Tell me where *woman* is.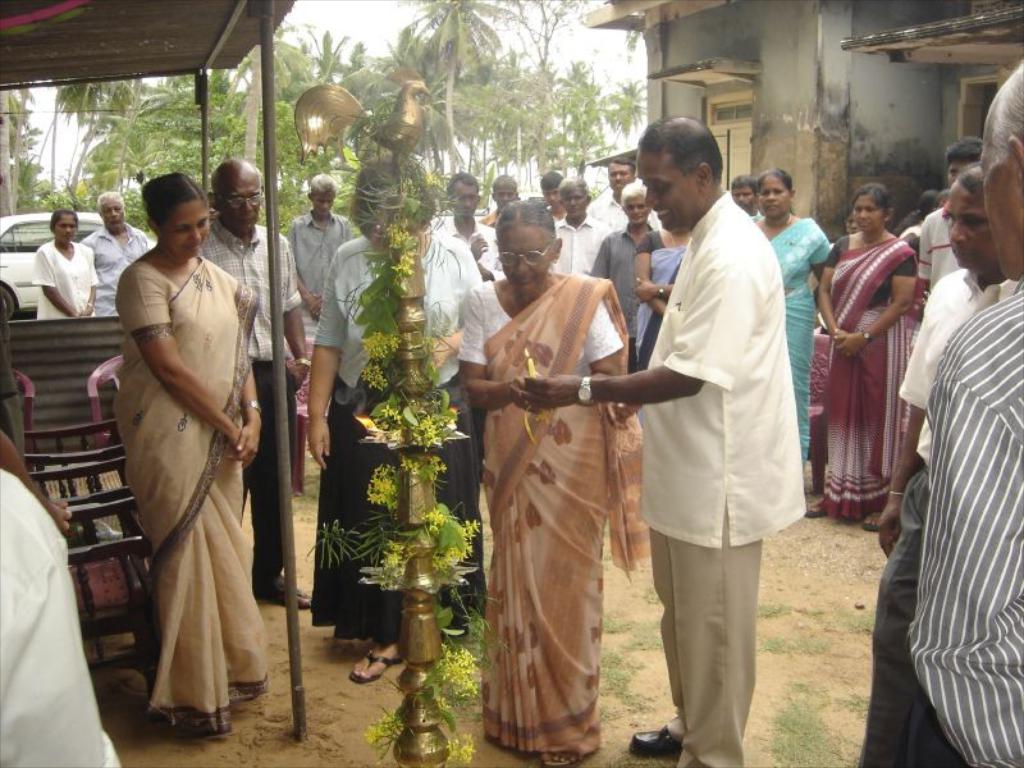
*woman* is at box(31, 207, 96, 316).
